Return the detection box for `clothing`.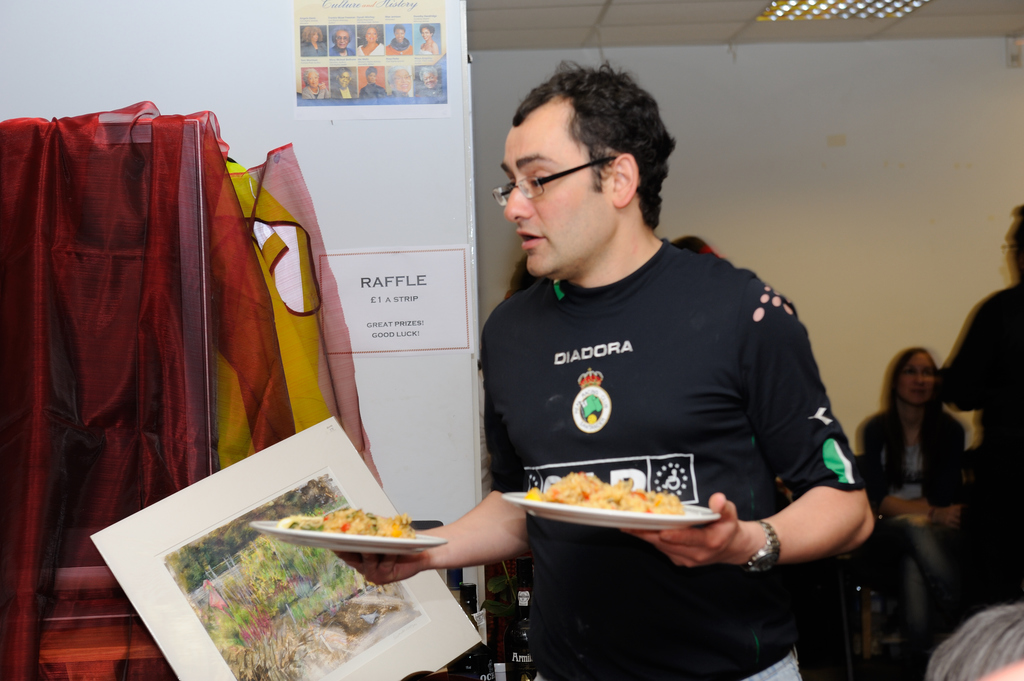
931:272:1023:608.
